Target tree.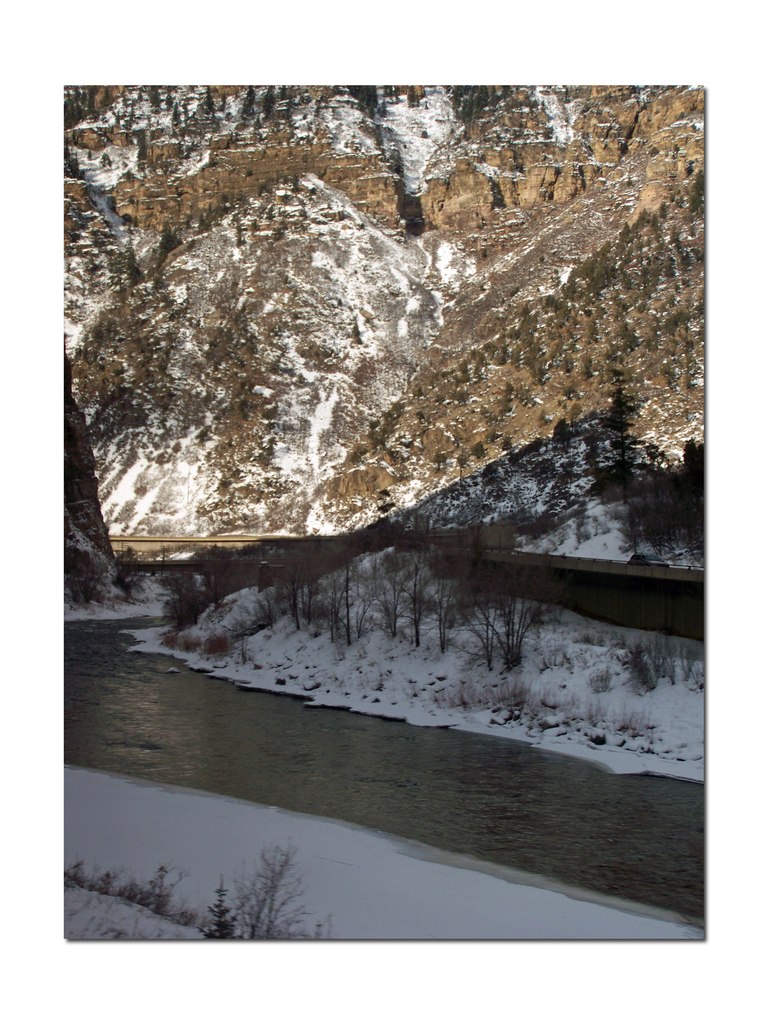
Target region: <box>458,573,508,669</box>.
